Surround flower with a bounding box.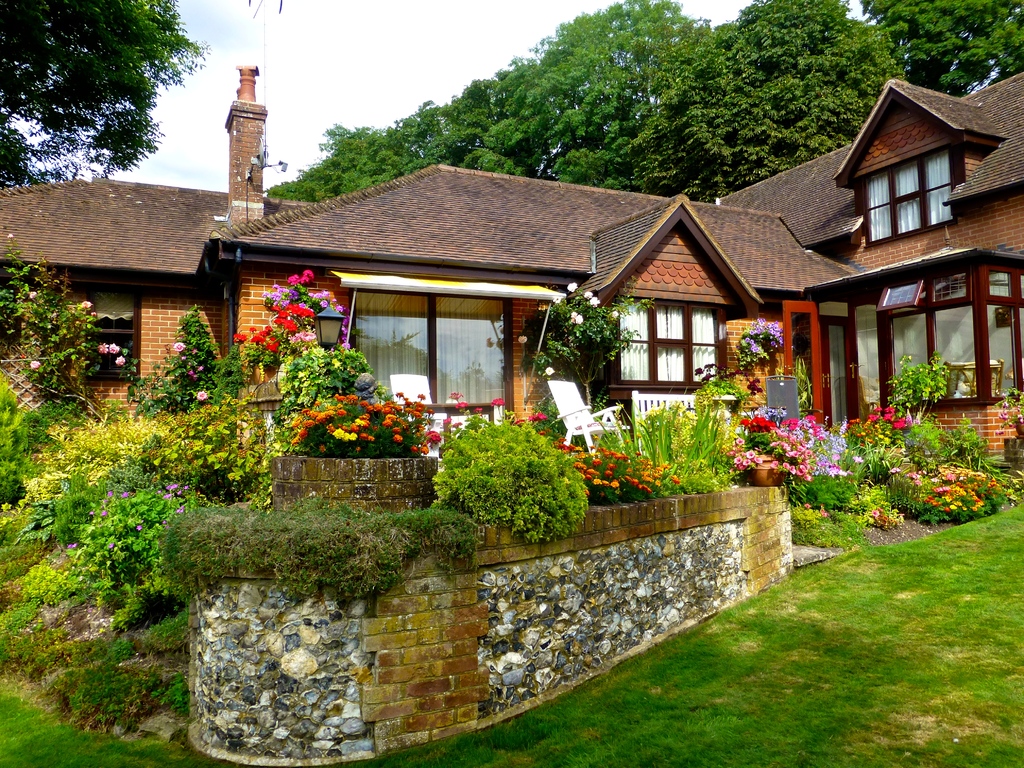
pyautogui.locateOnScreen(583, 289, 591, 298).
